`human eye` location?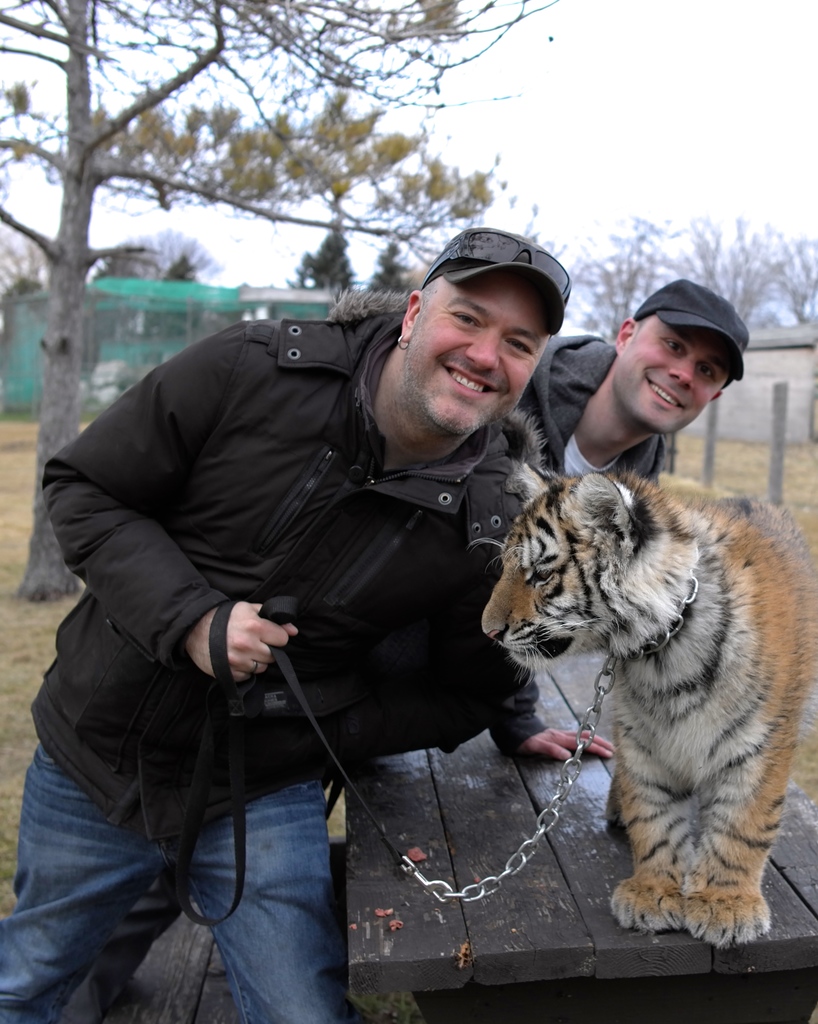
detection(447, 309, 485, 328)
